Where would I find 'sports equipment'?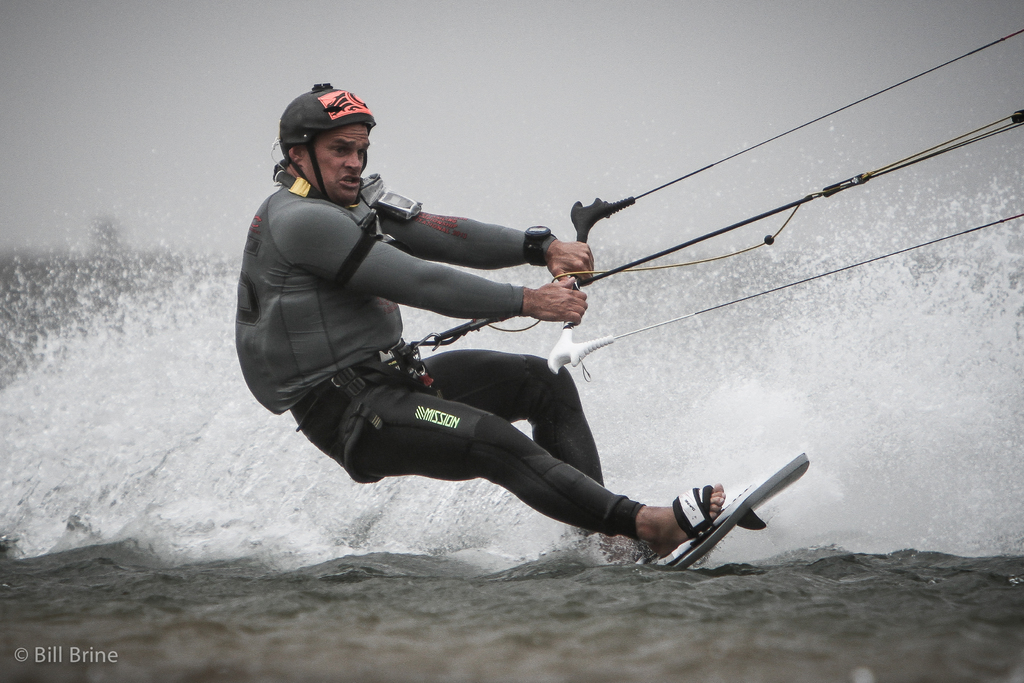
At [left=275, top=81, right=383, bottom=220].
